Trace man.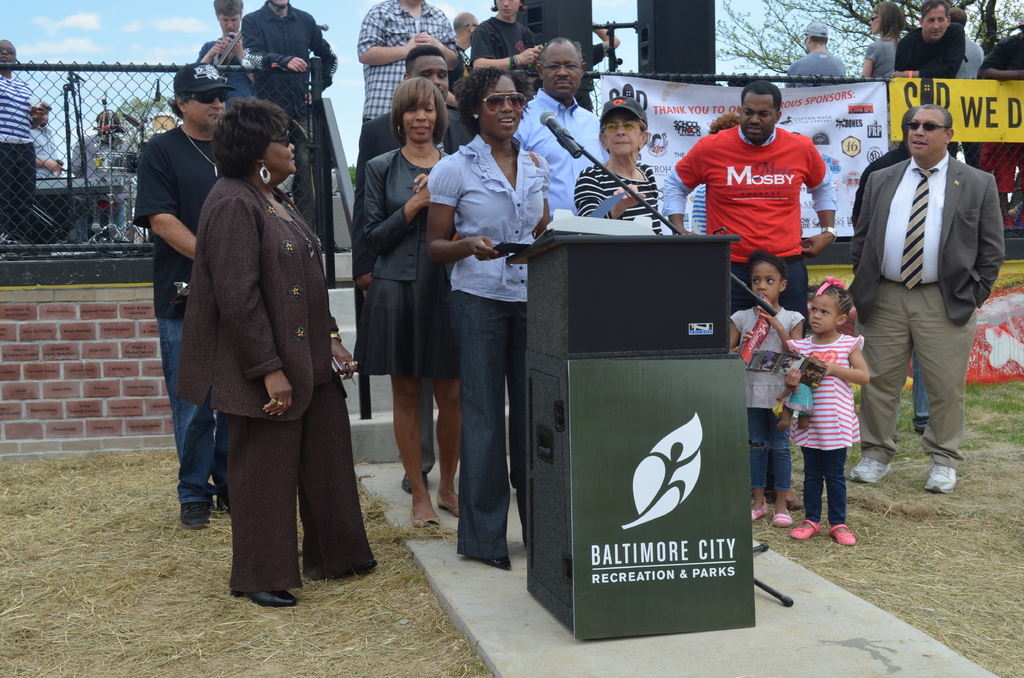
Traced to 788 21 845 93.
